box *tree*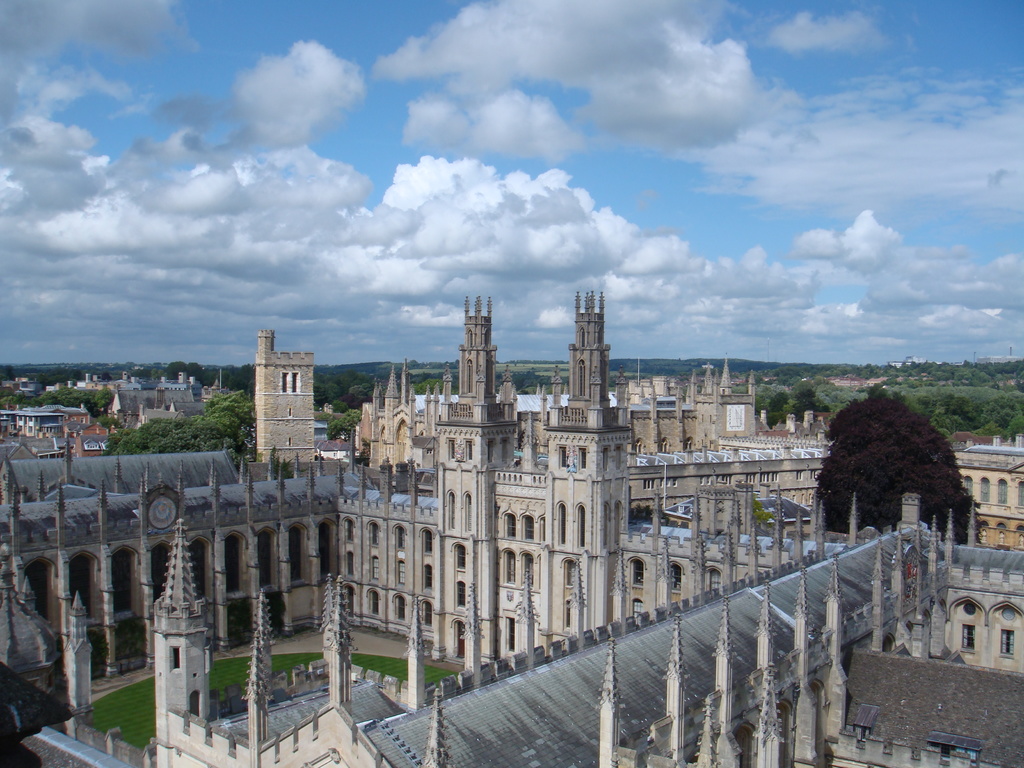
box(964, 359, 1005, 385)
